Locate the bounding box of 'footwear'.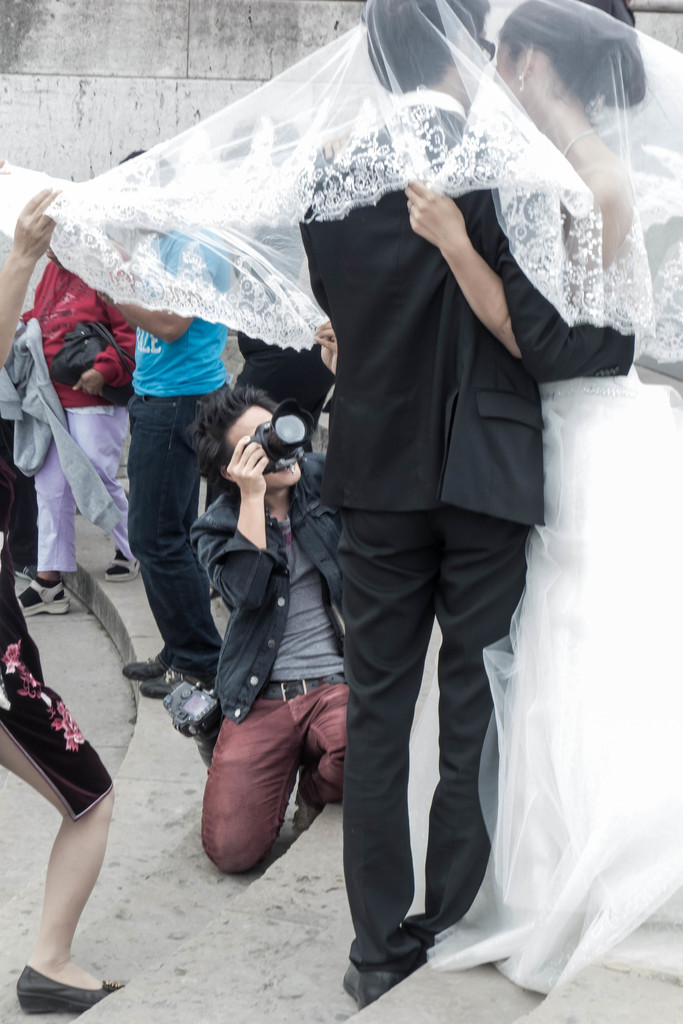
Bounding box: {"x1": 9, "y1": 941, "x2": 94, "y2": 1010}.
